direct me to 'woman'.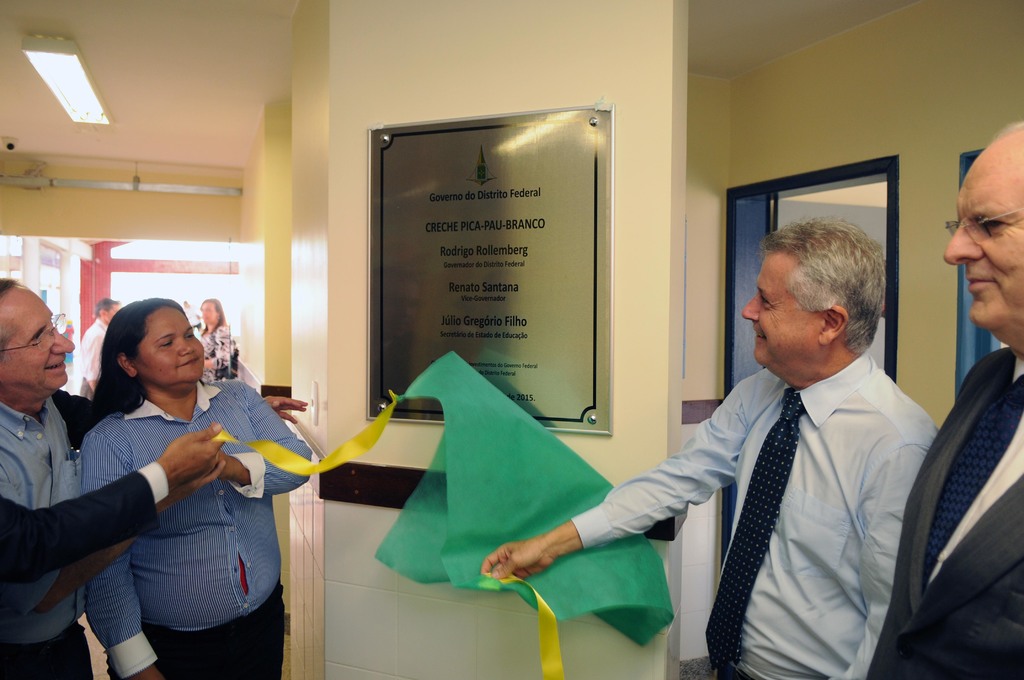
Direction: 194:295:232:376.
